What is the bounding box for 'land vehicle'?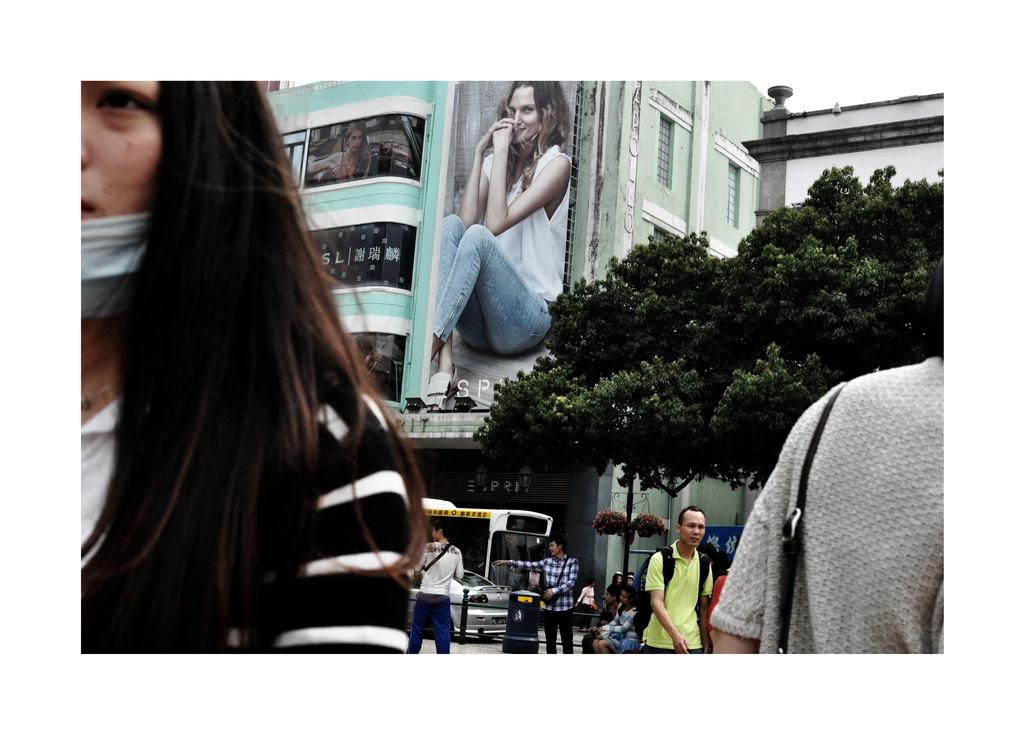
[415,497,552,577].
